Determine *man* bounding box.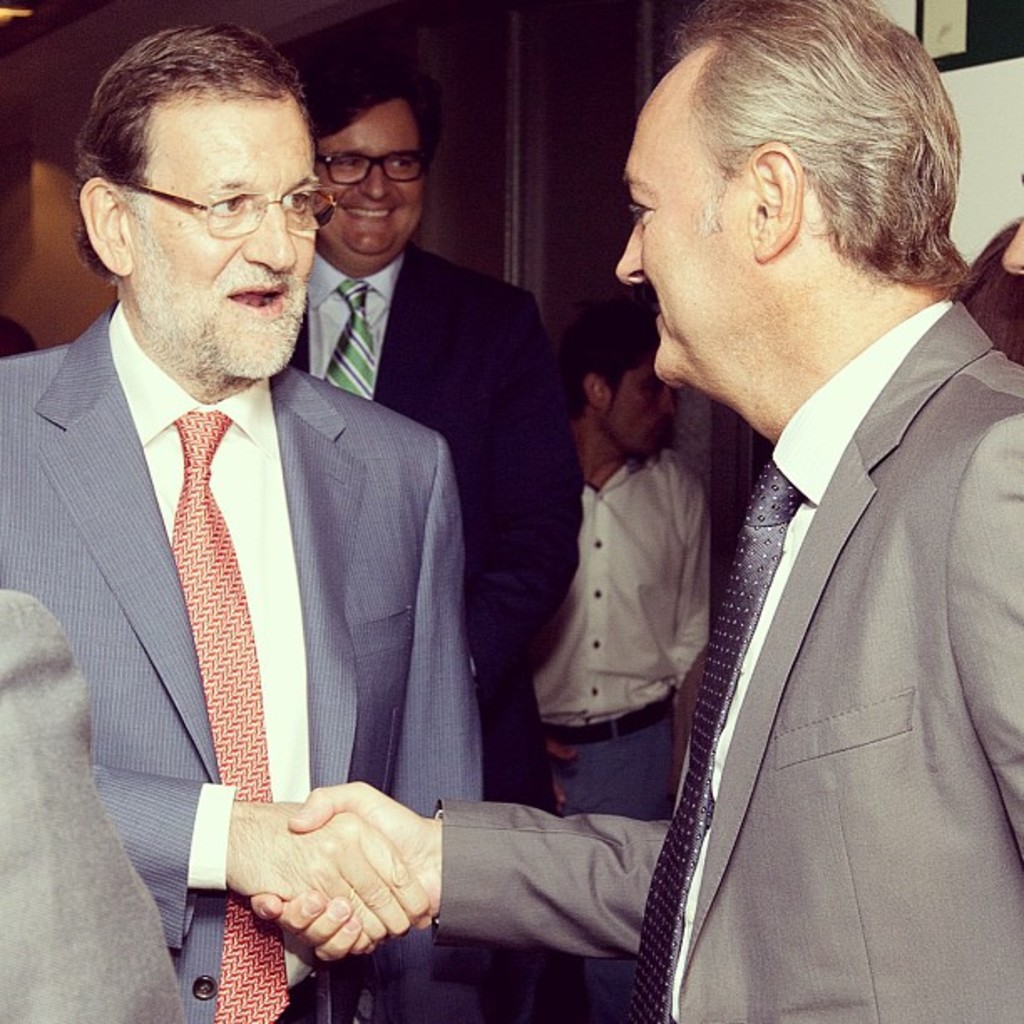
Determined: (left=529, top=316, right=709, bottom=1022).
